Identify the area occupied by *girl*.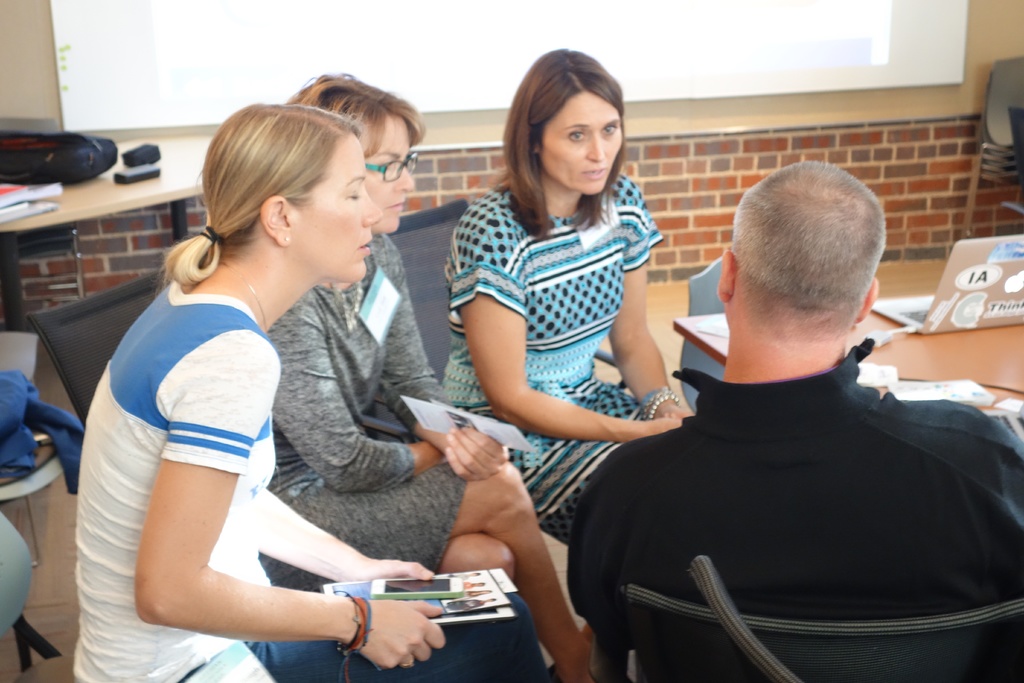
Area: x1=273, y1=56, x2=604, y2=682.
